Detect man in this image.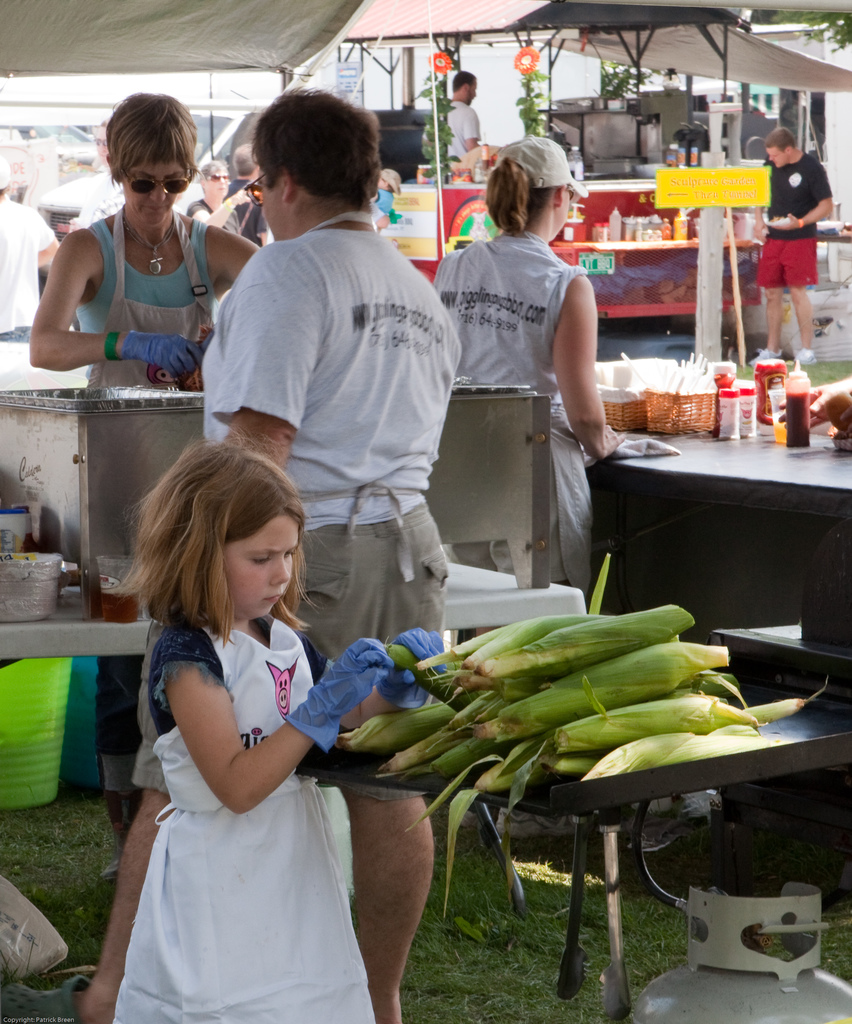
Detection: [231, 136, 268, 248].
